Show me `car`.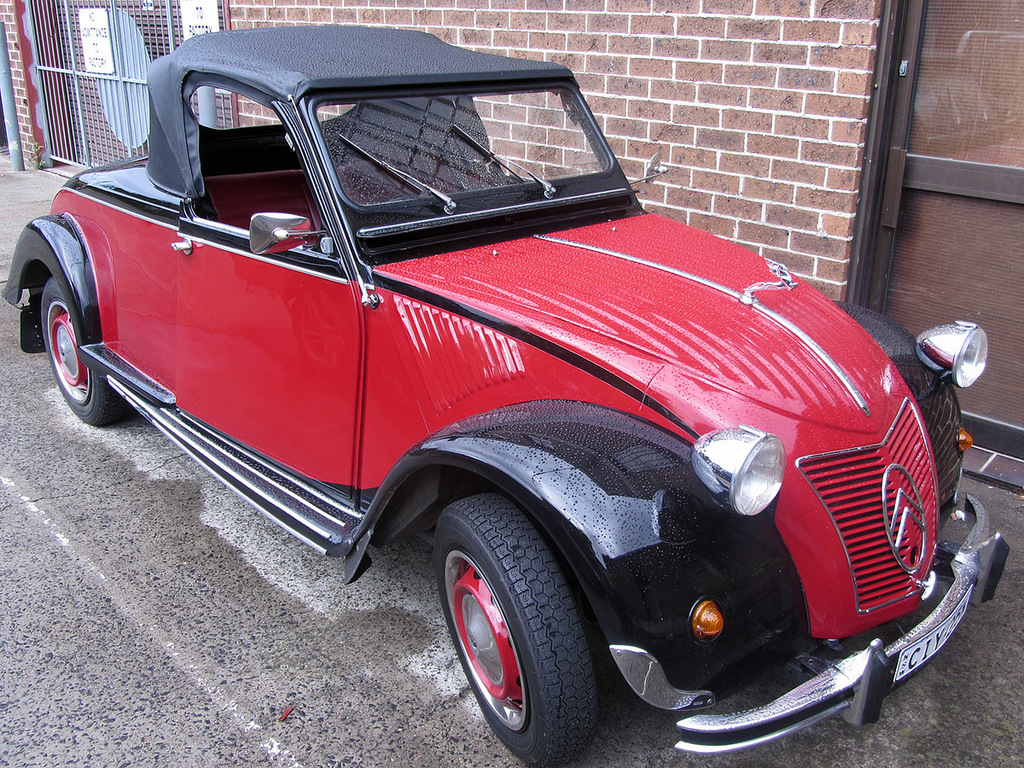
`car` is here: l=38, t=49, r=965, b=746.
